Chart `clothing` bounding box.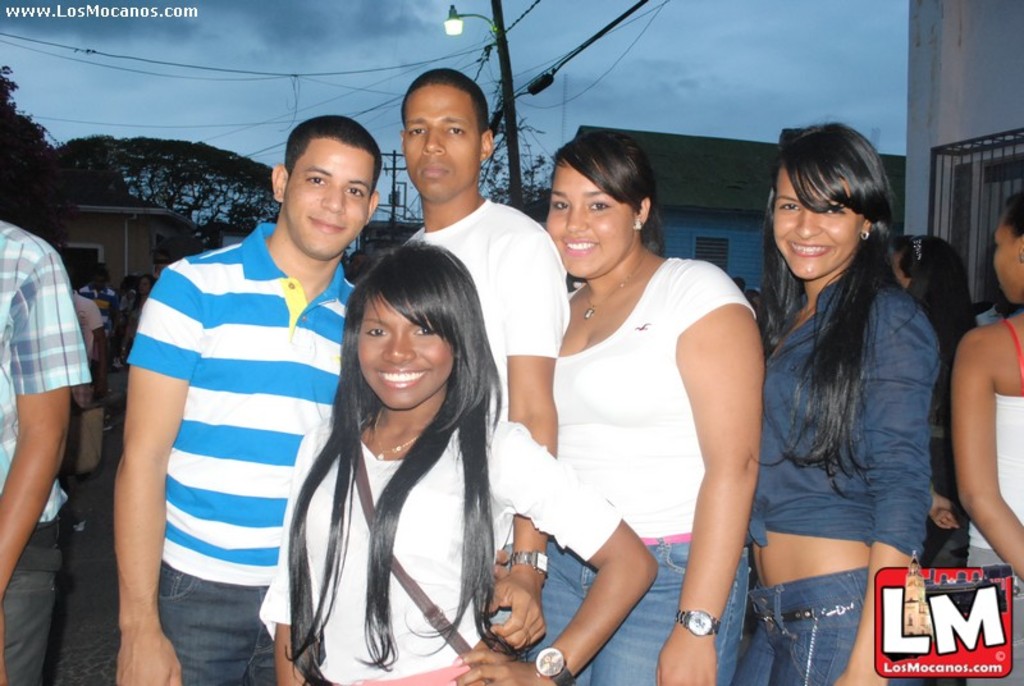
Charted: bbox(497, 251, 758, 685).
